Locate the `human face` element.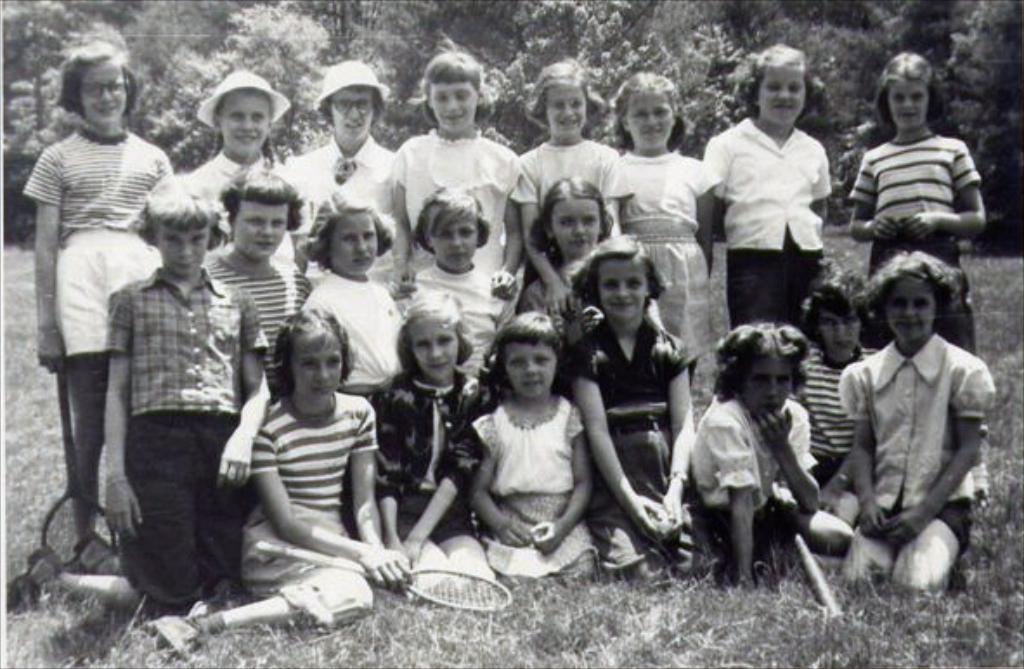
Element bbox: box(880, 73, 944, 128).
